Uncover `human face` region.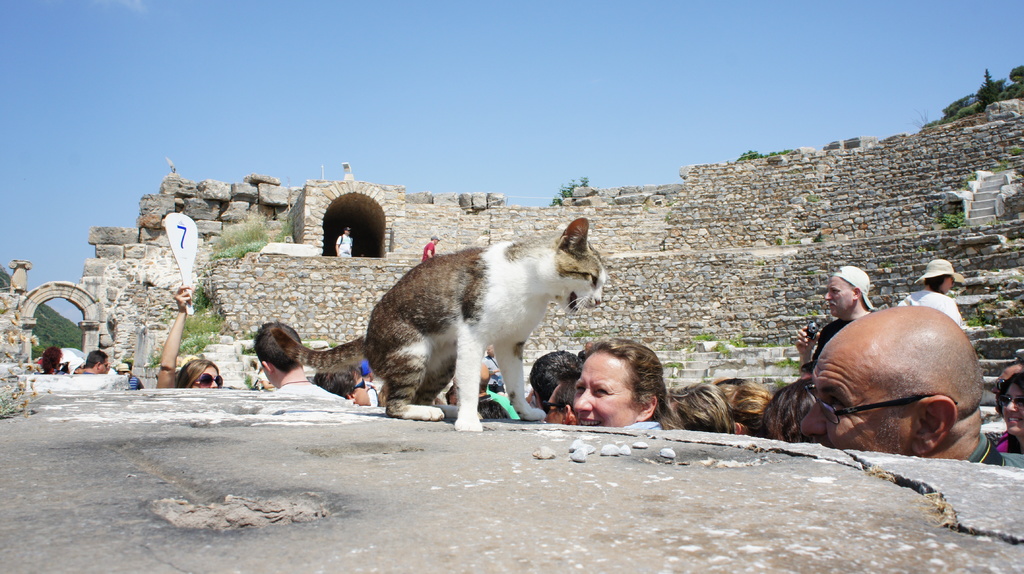
Uncovered: bbox(825, 276, 858, 318).
